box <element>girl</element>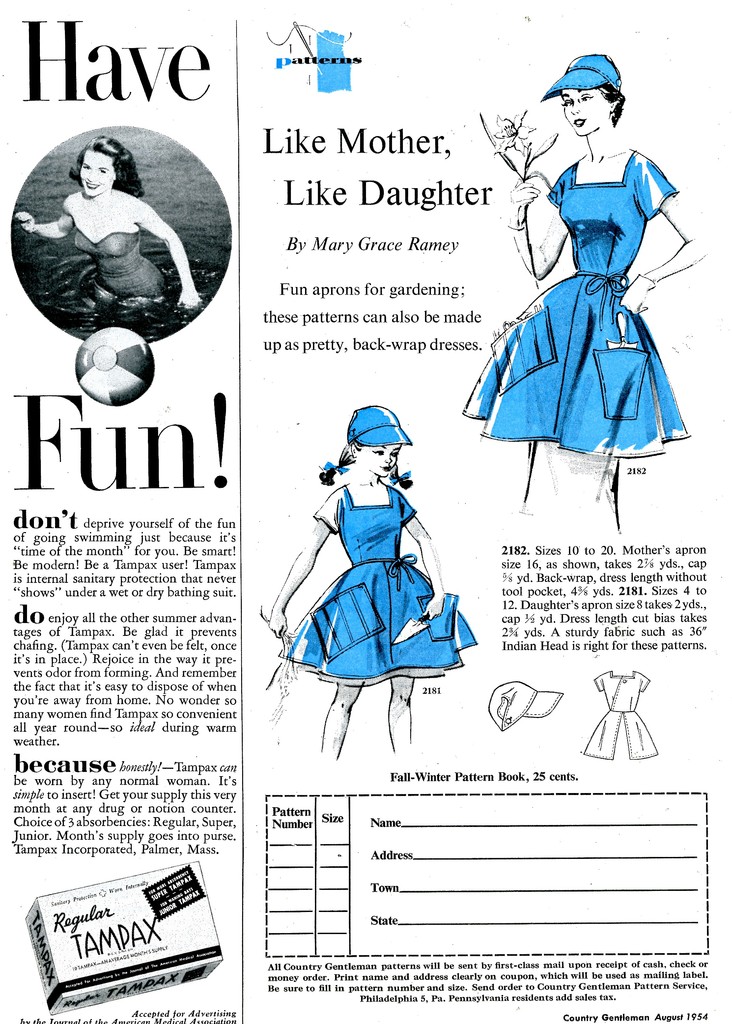
267/404/477/765
